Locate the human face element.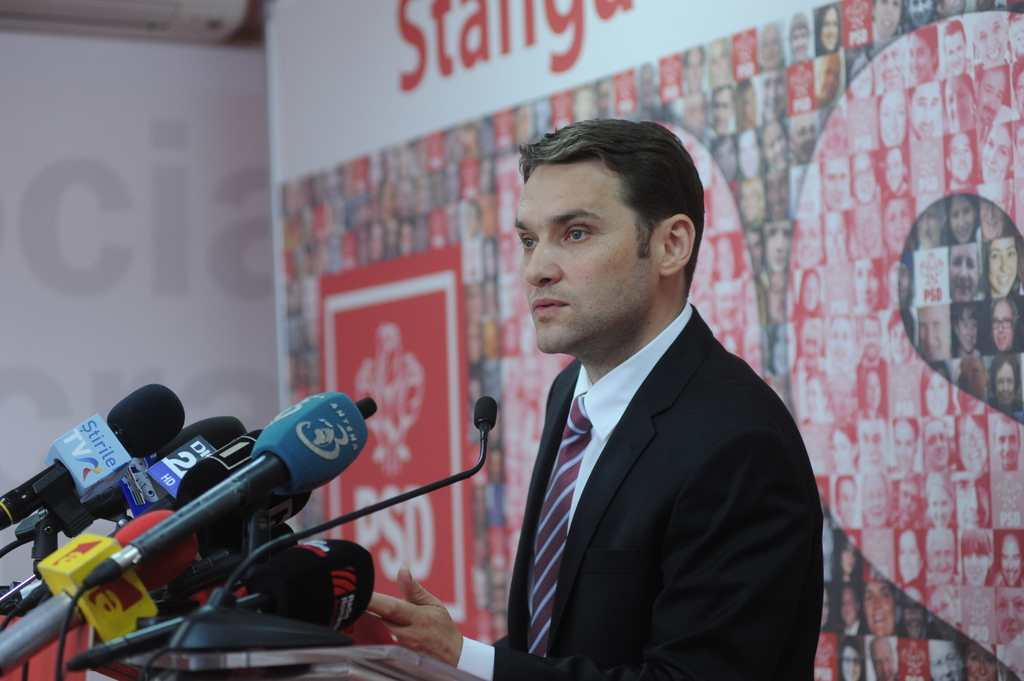
Element bbox: <region>899, 480, 919, 524</region>.
